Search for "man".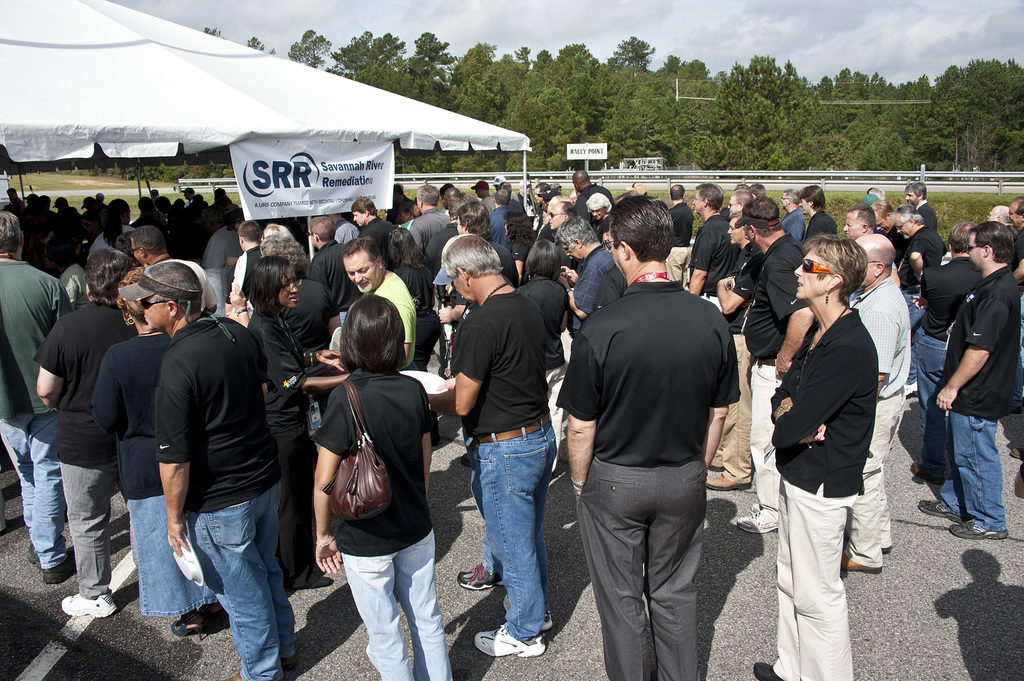
Found at {"x1": 184, "y1": 189, "x2": 191, "y2": 210}.
